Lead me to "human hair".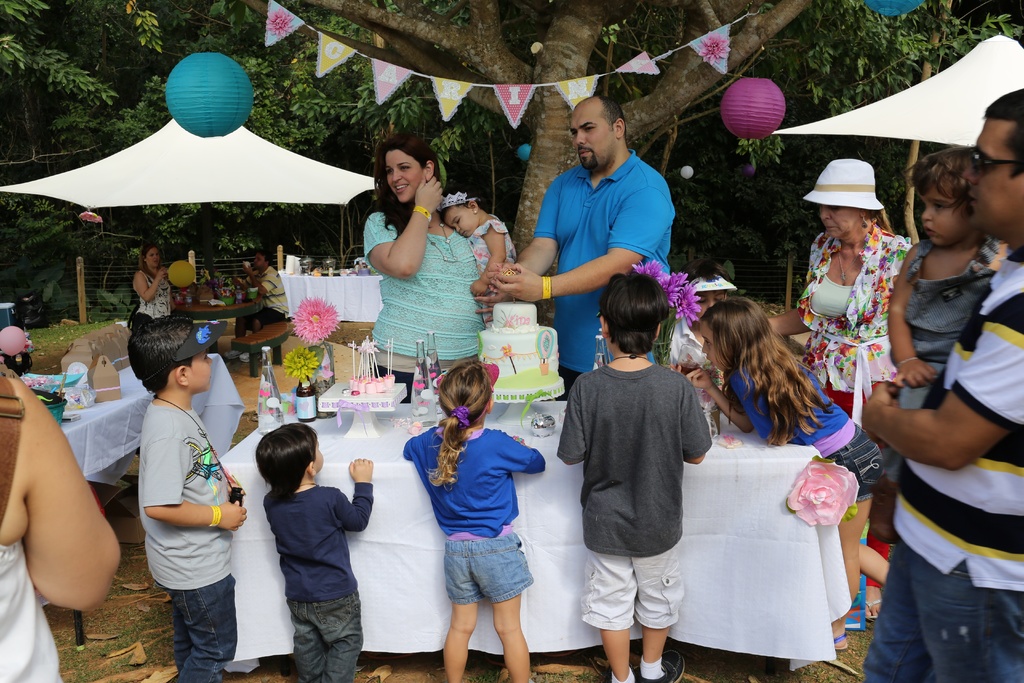
Lead to left=127, top=315, right=196, bottom=395.
